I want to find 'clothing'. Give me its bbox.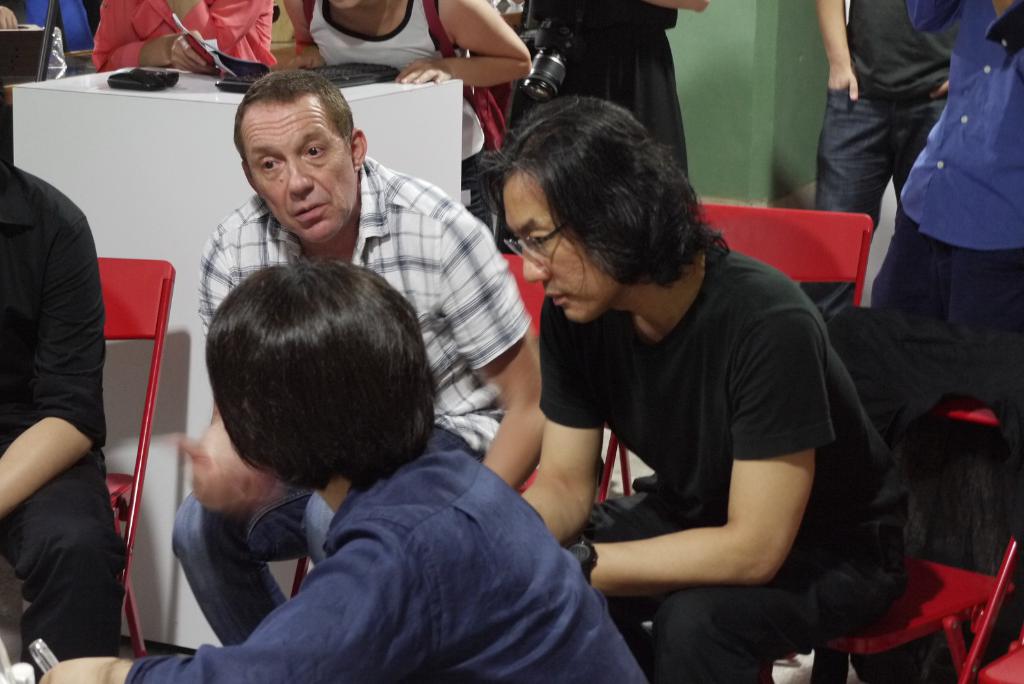
[518,3,682,182].
